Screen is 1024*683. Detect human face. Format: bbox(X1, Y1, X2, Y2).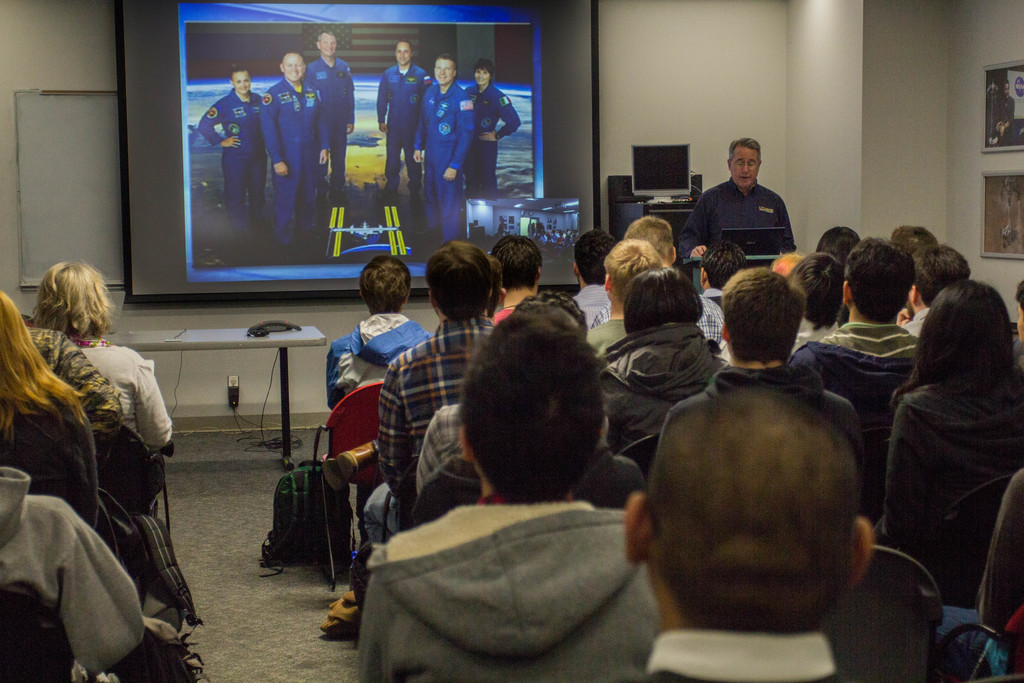
bbox(396, 42, 410, 63).
